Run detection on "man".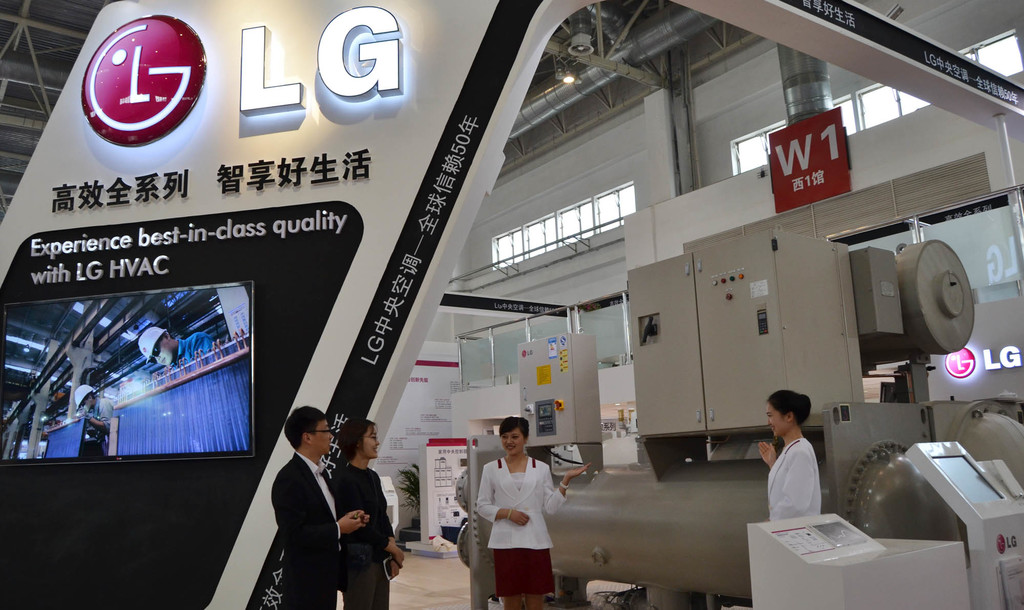
Result: bbox(68, 382, 118, 456).
